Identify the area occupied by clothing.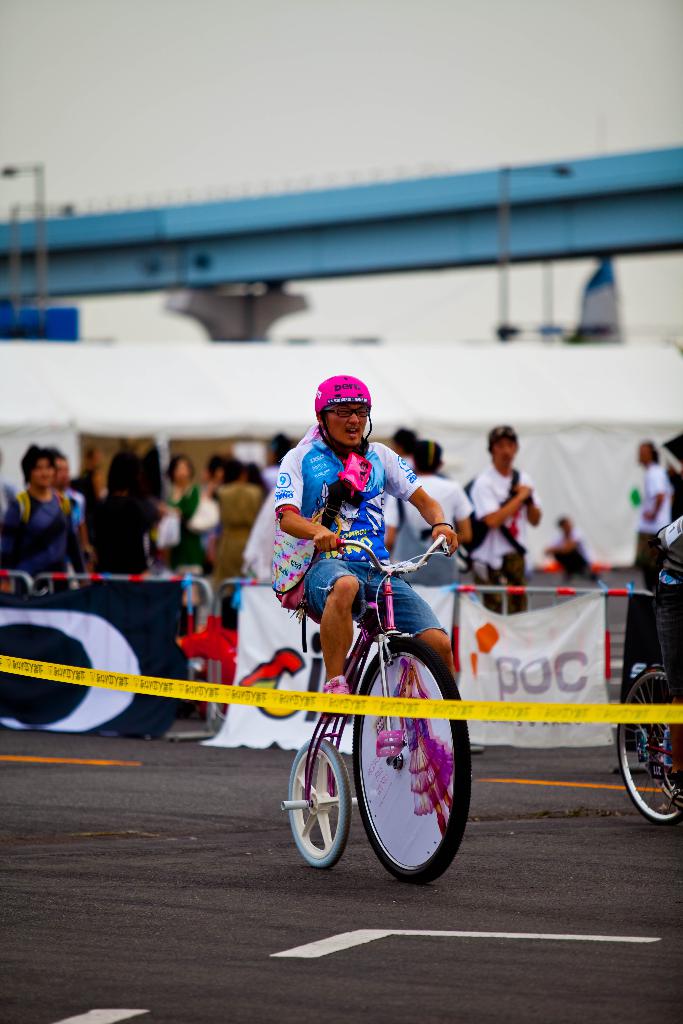
Area: (638,463,679,594).
